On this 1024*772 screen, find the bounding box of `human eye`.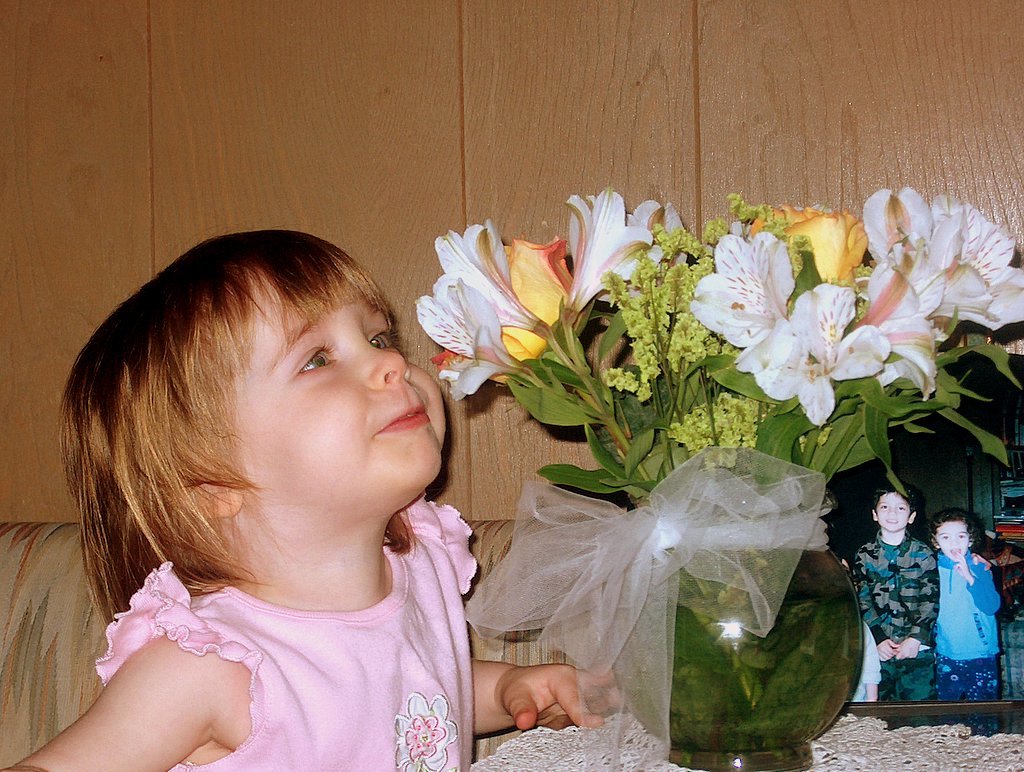
Bounding box: box(285, 337, 345, 385).
